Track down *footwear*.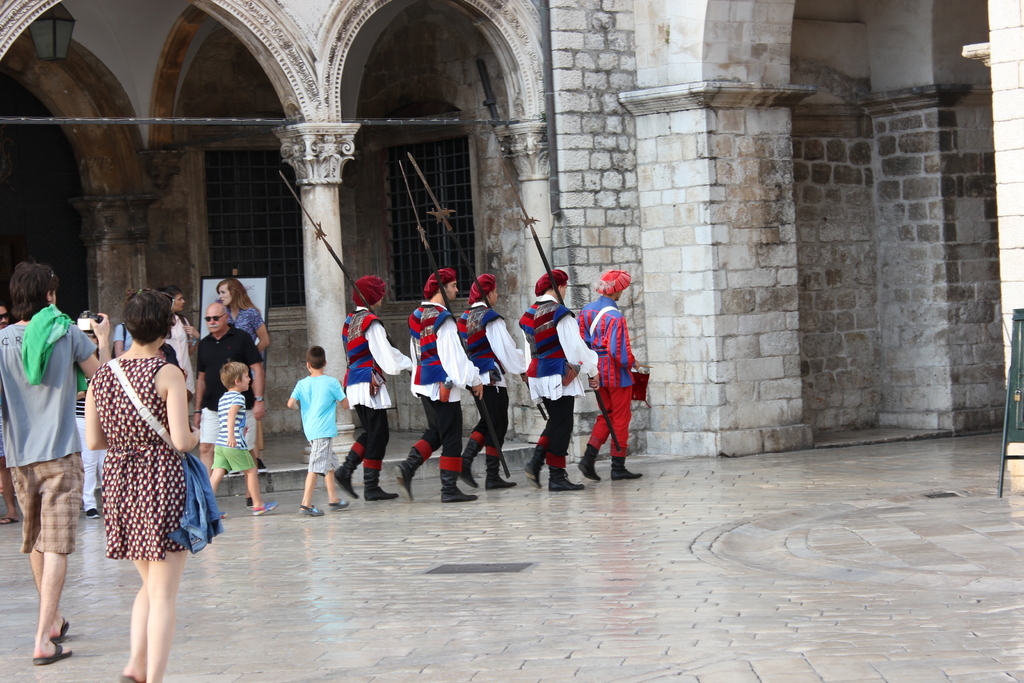
Tracked to [left=0, top=513, right=15, bottom=525].
